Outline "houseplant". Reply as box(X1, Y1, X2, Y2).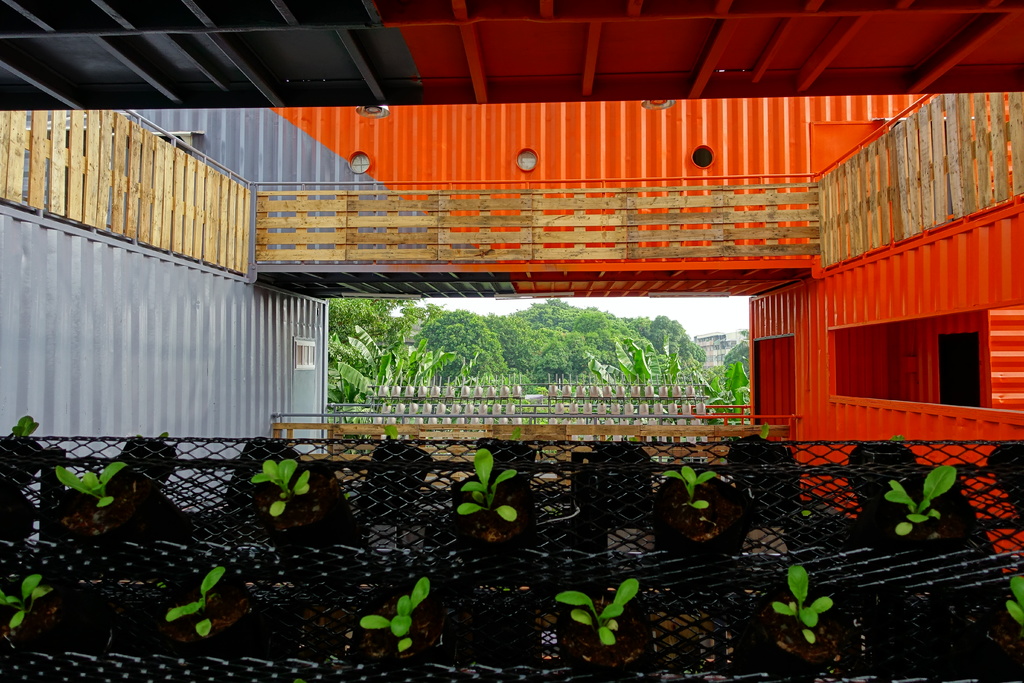
box(451, 450, 534, 566).
